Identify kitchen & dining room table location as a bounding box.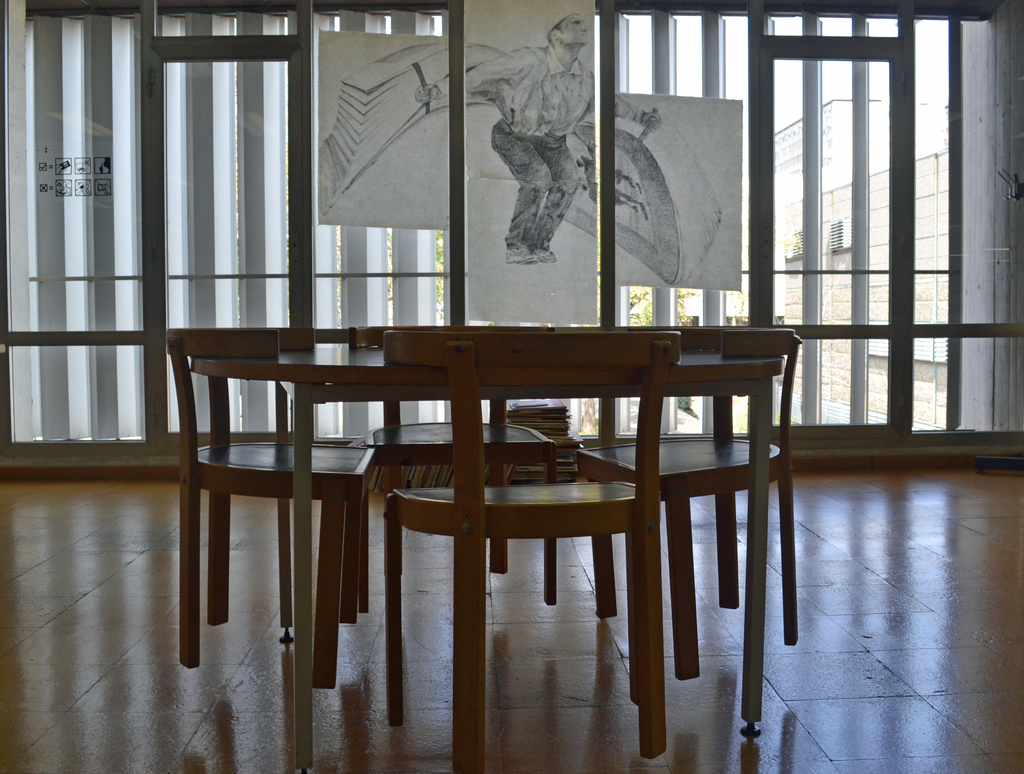
BBox(215, 345, 755, 680).
